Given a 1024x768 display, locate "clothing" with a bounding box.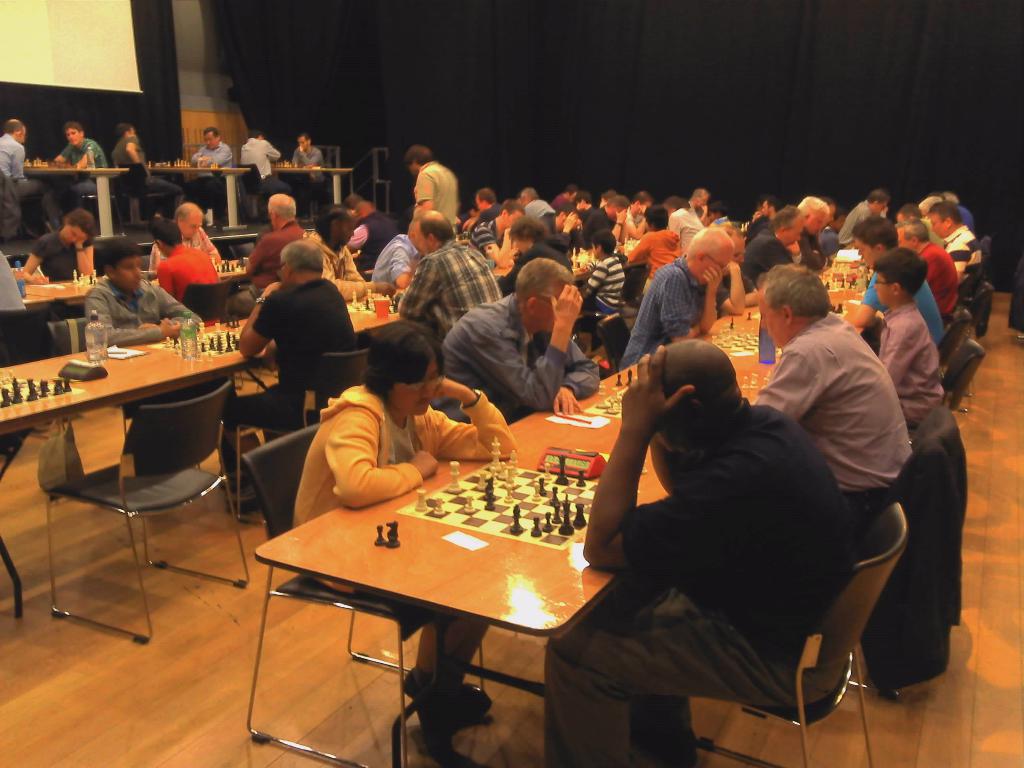
Located: box(83, 273, 204, 344).
